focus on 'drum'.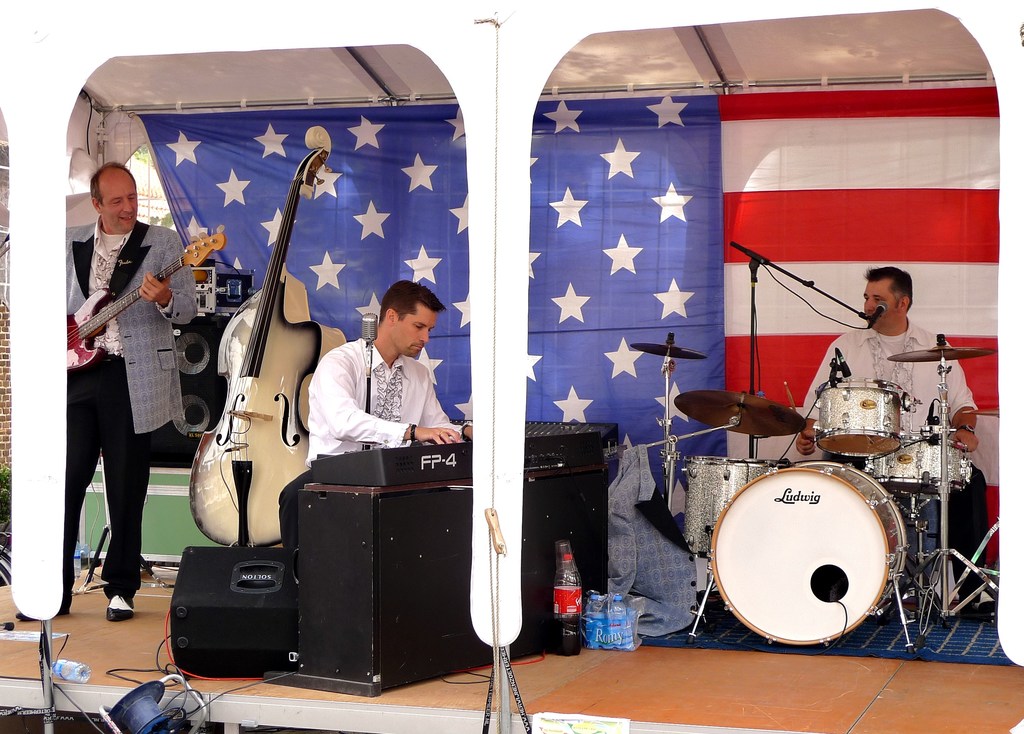
Focused at bbox=[692, 406, 917, 639].
